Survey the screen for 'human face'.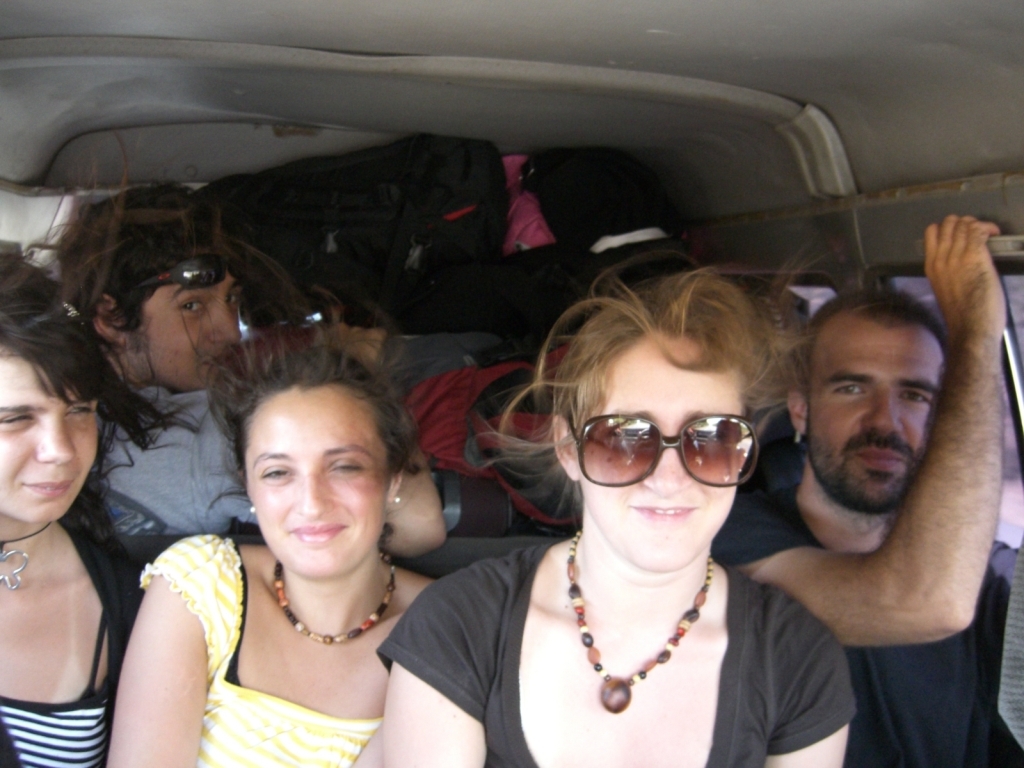
Survey found: (812, 324, 936, 506).
